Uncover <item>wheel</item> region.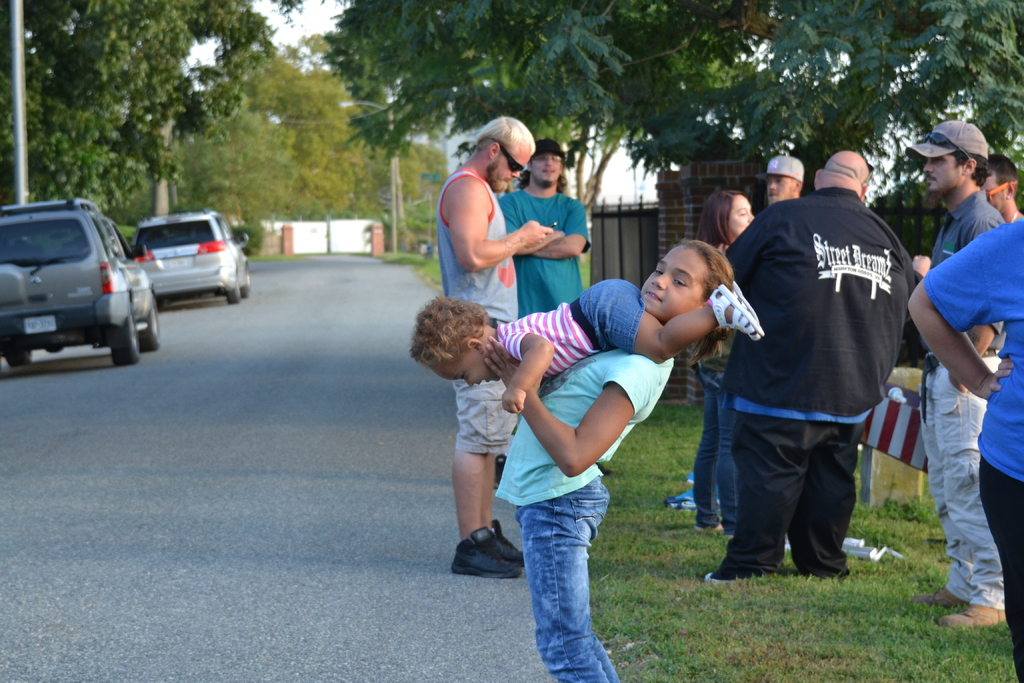
Uncovered: 112:309:142:365.
